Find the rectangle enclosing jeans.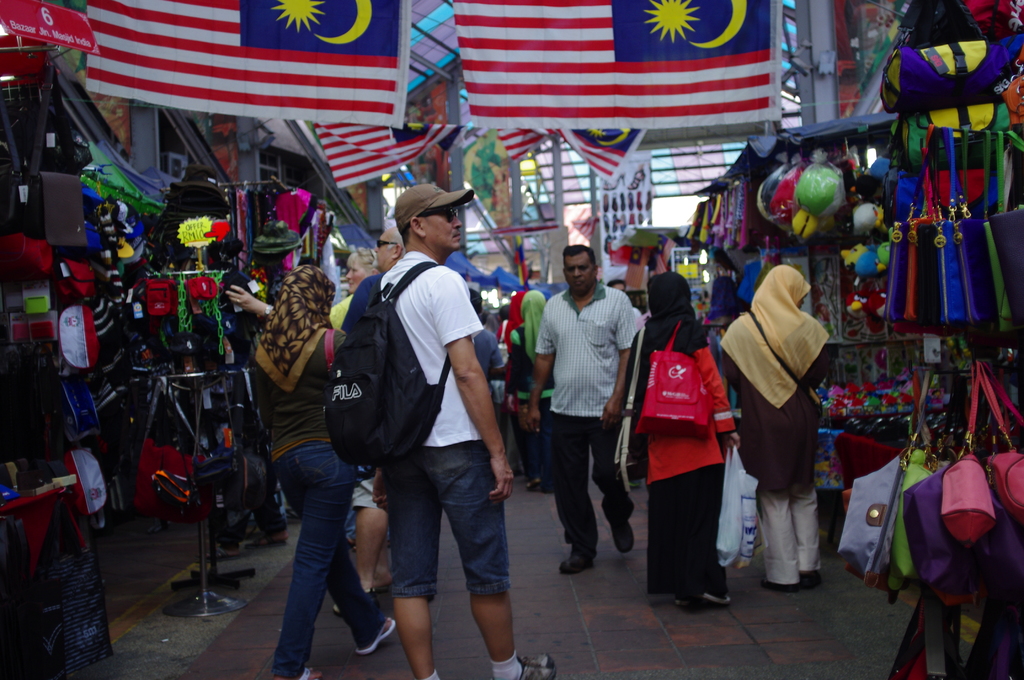
<bbox>260, 451, 356, 672</bbox>.
